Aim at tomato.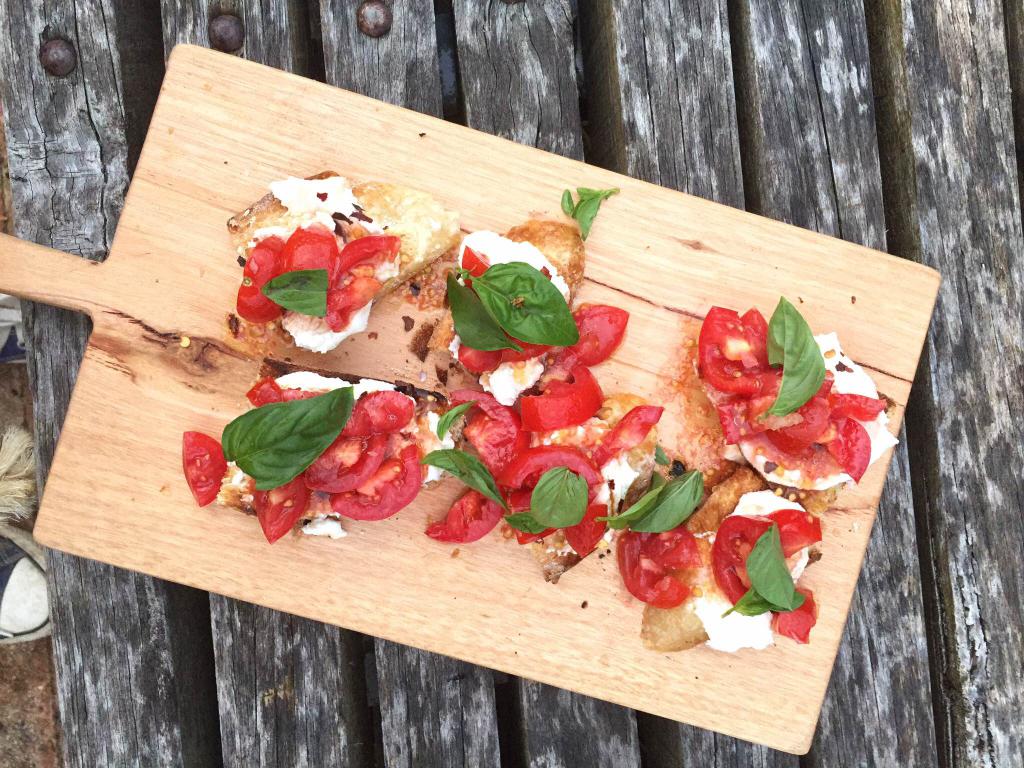
Aimed at x1=692 y1=306 x2=783 y2=403.
